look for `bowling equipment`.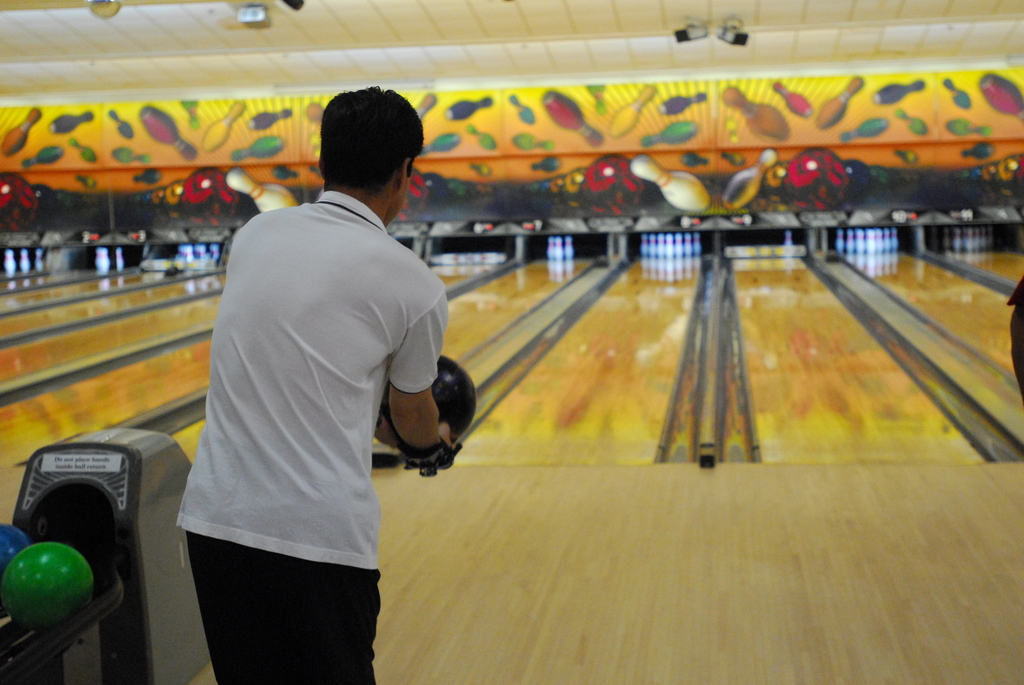
Found: x1=50 y1=110 x2=93 y2=138.
